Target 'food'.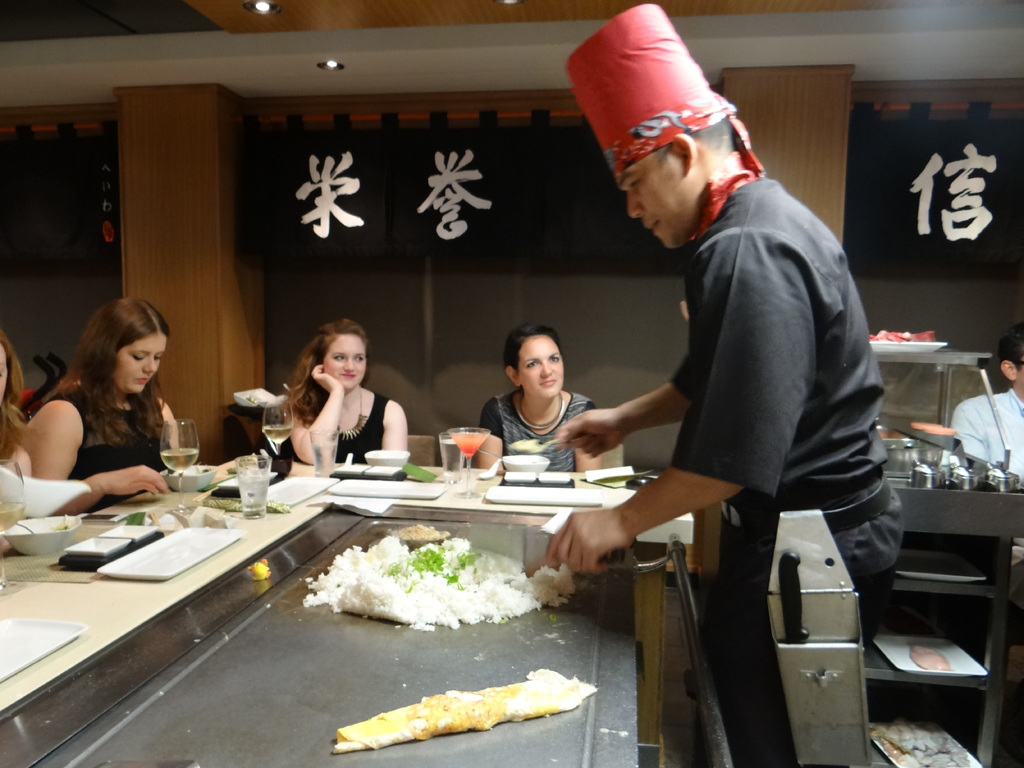
Target region: {"x1": 311, "y1": 538, "x2": 564, "y2": 645}.
